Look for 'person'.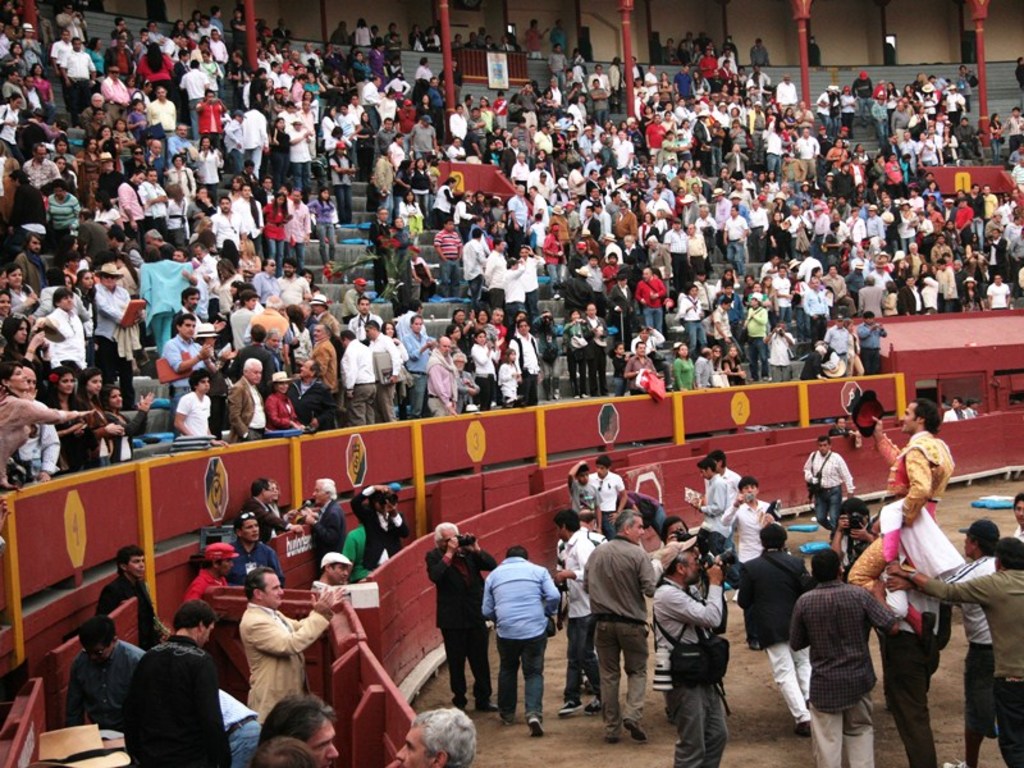
Found: <region>888, 538, 1023, 767</region>.
